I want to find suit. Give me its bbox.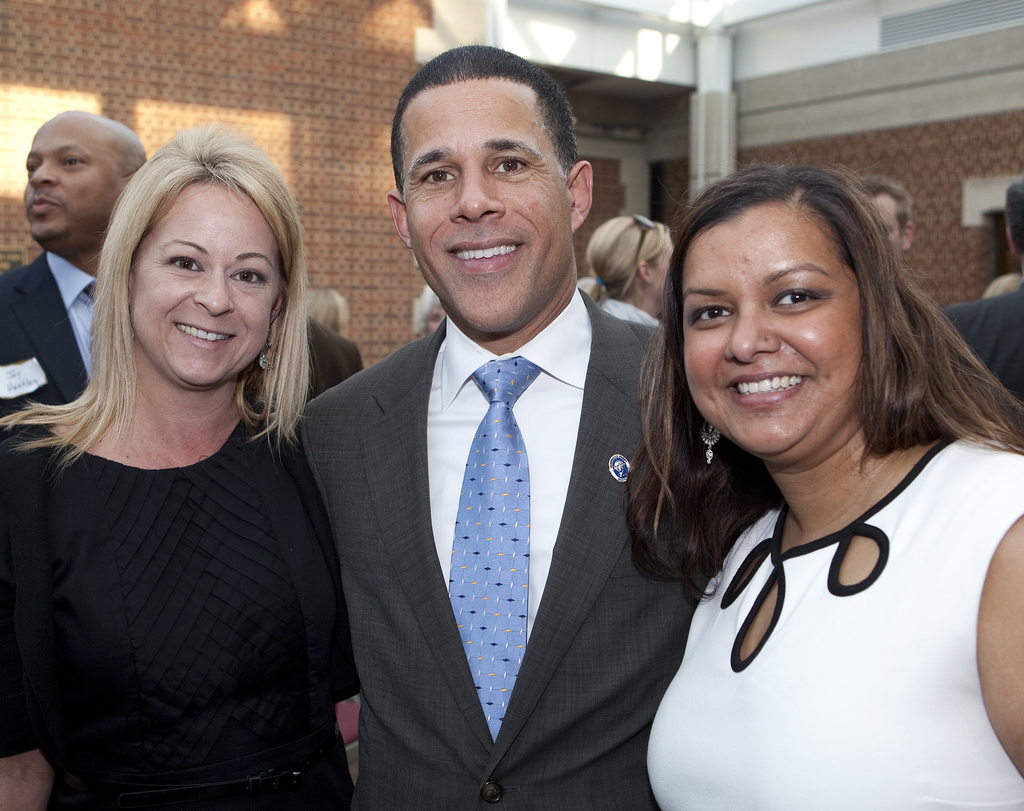
select_region(927, 281, 1023, 436).
